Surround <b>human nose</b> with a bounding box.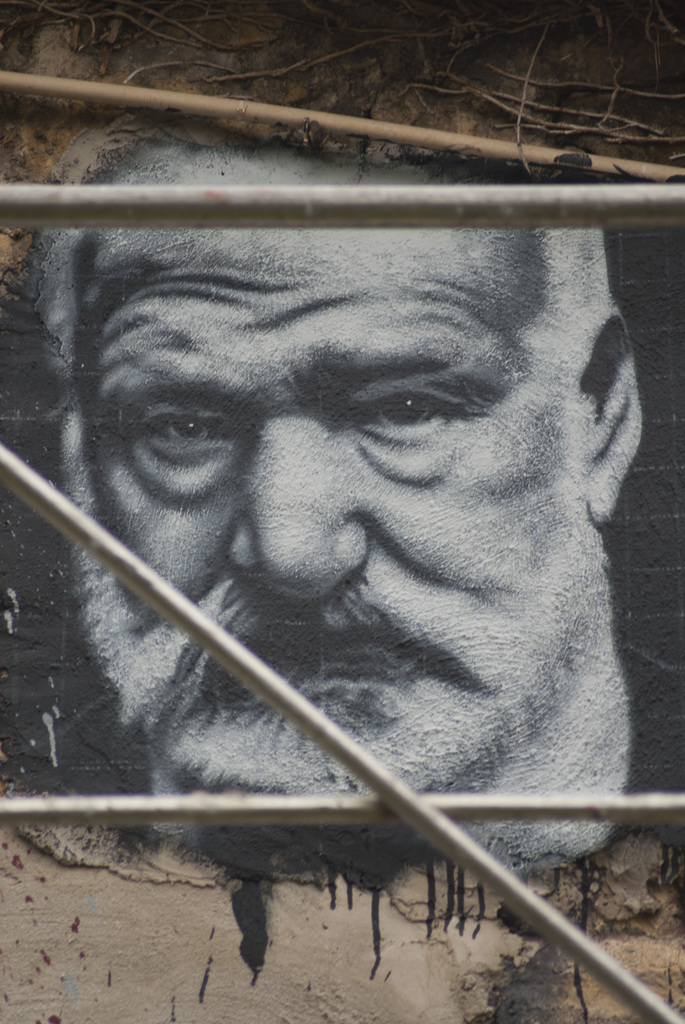
[left=227, top=419, right=358, bottom=589].
